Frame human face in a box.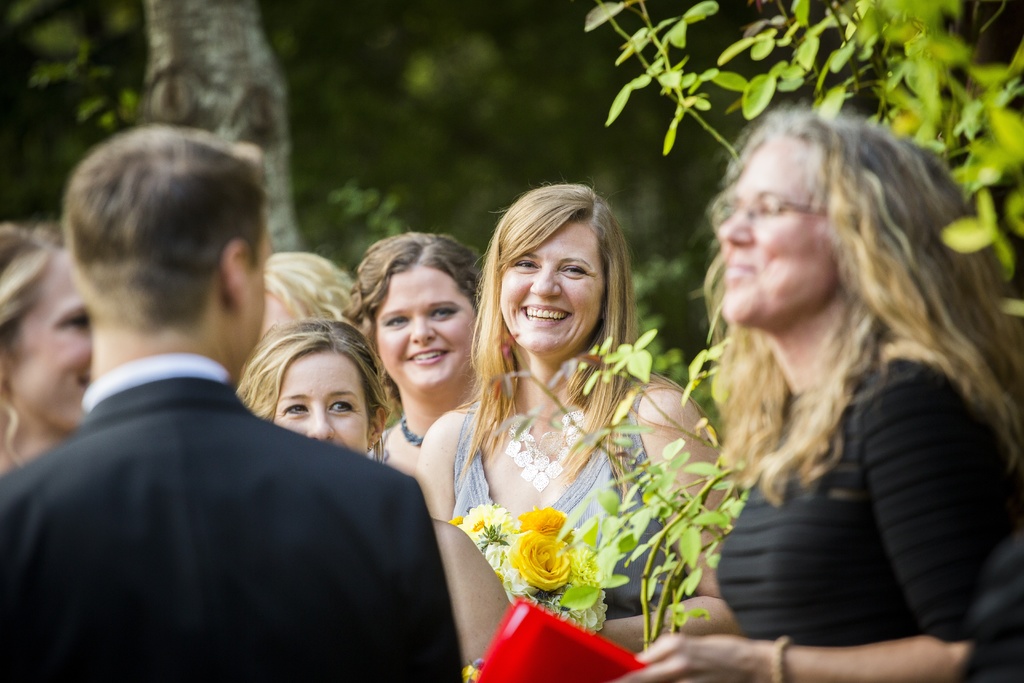
select_region(500, 217, 611, 358).
